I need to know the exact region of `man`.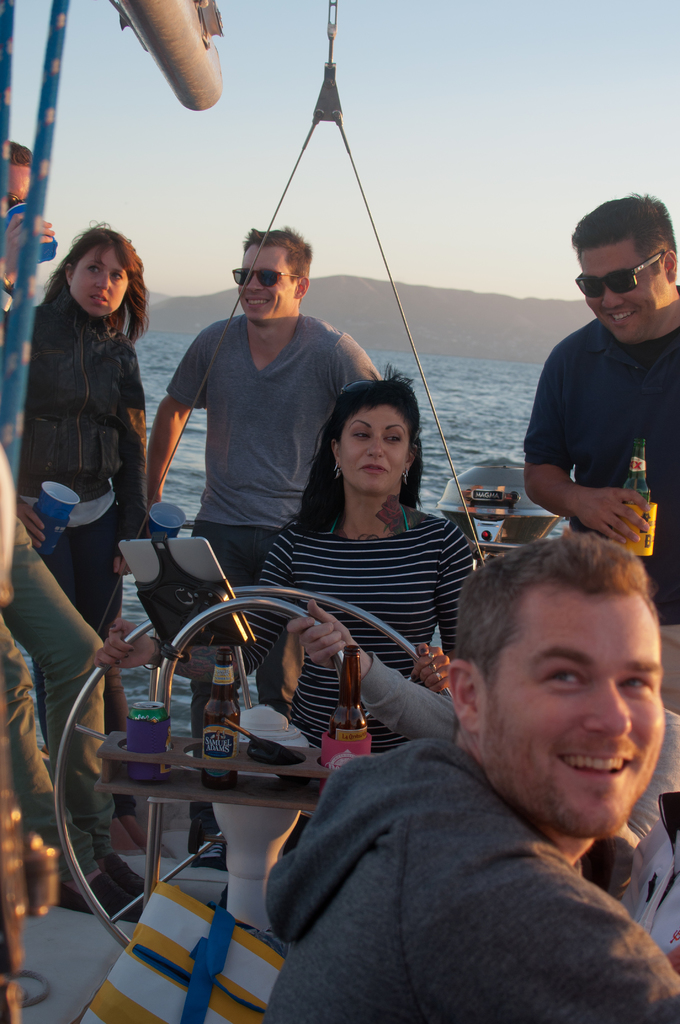
Region: box(521, 193, 679, 620).
